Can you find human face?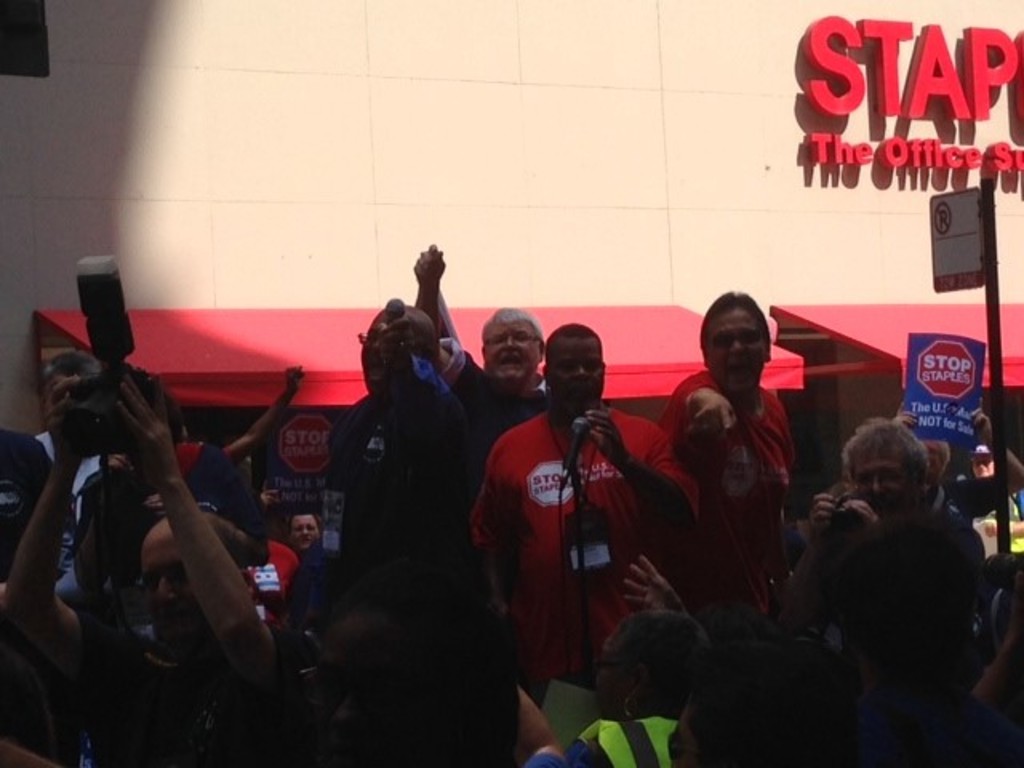
Yes, bounding box: [left=136, top=522, right=202, bottom=656].
